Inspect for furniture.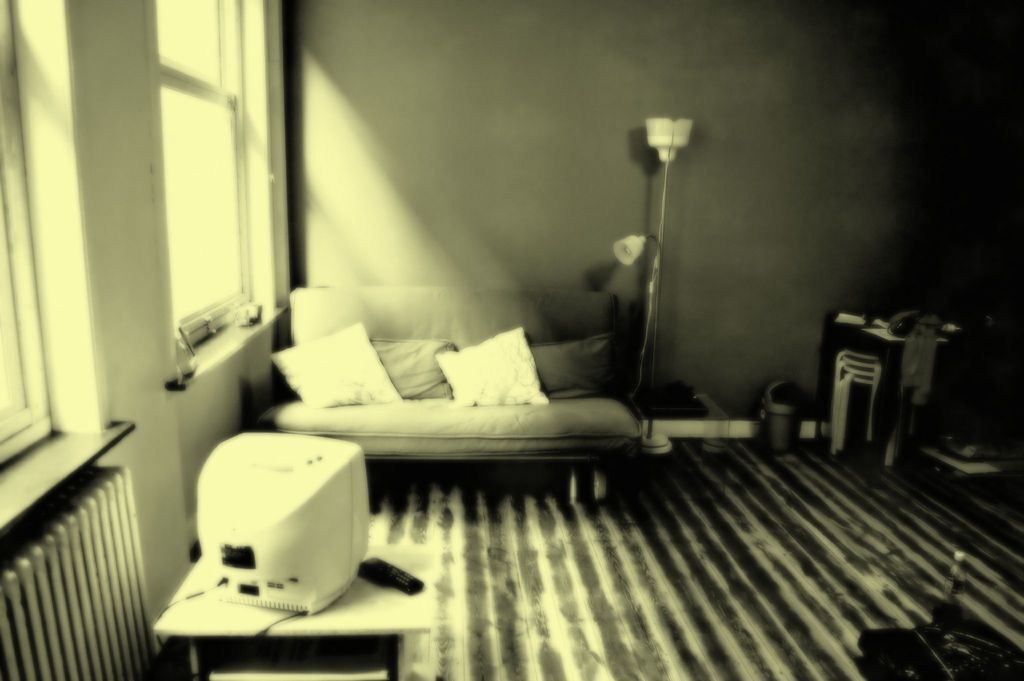
Inspection: crop(259, 285, 644, 507).
